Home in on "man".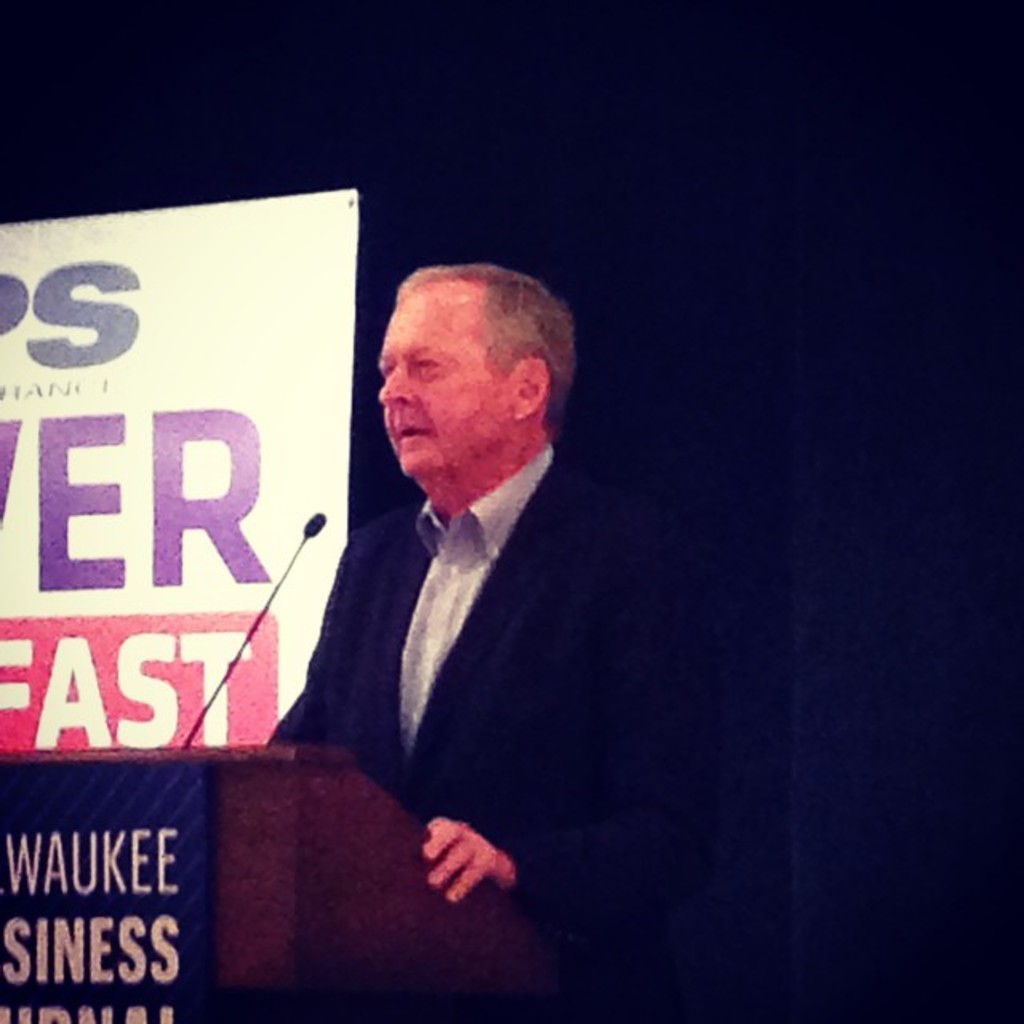
Homed in at detection(269, 238, 630, 966).
